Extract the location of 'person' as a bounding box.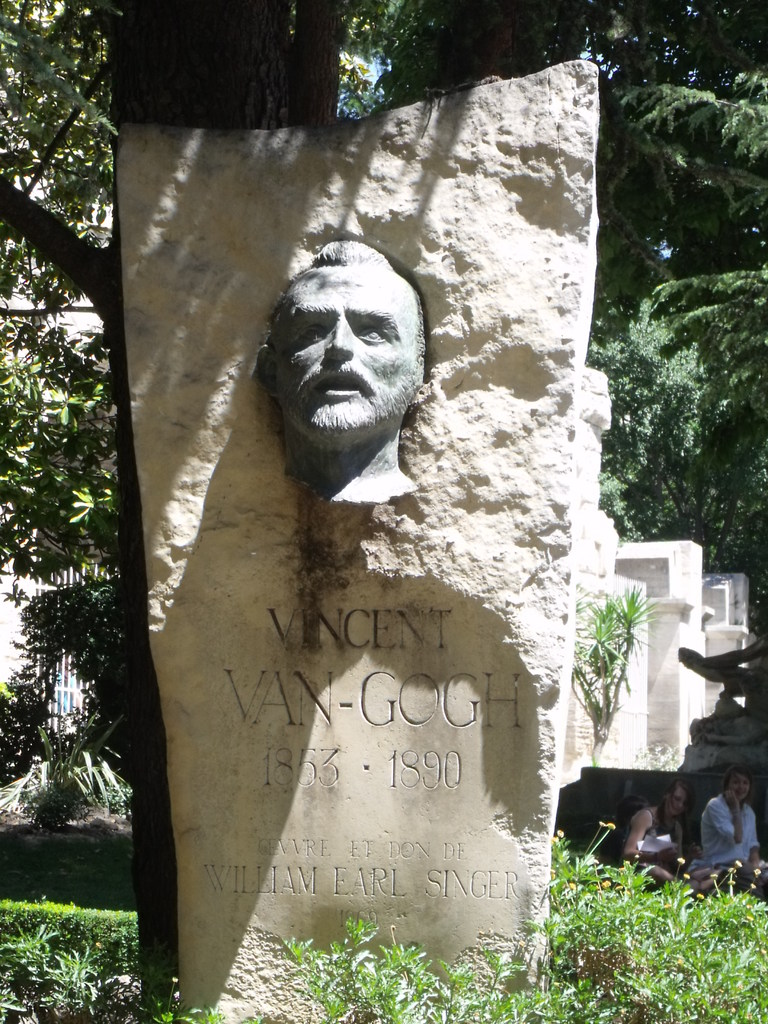
box(691, 769, 759, 900).
